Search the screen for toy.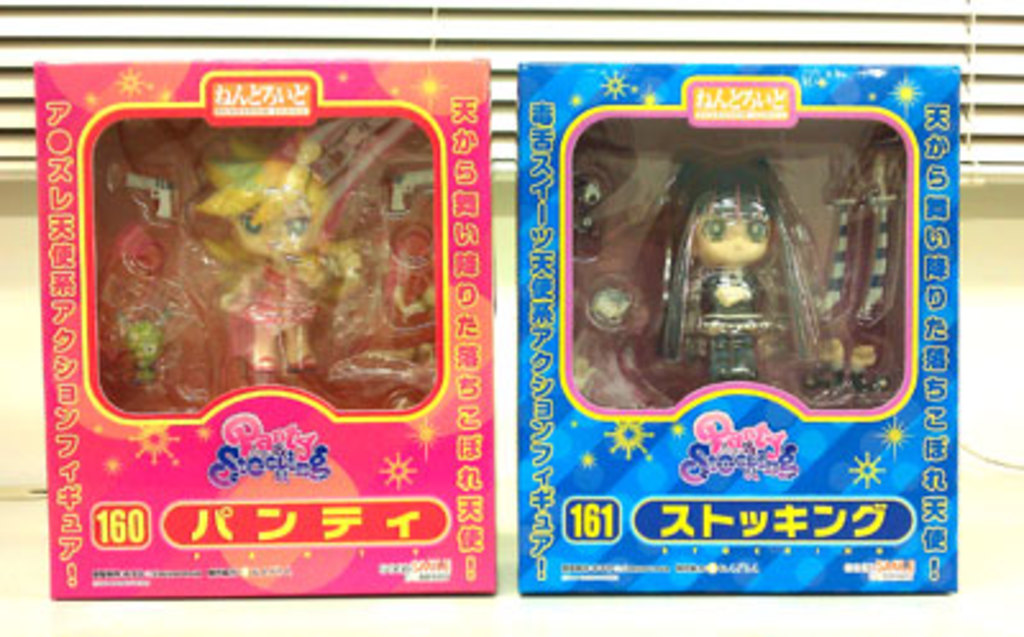
Found at 113 223 169 304.
